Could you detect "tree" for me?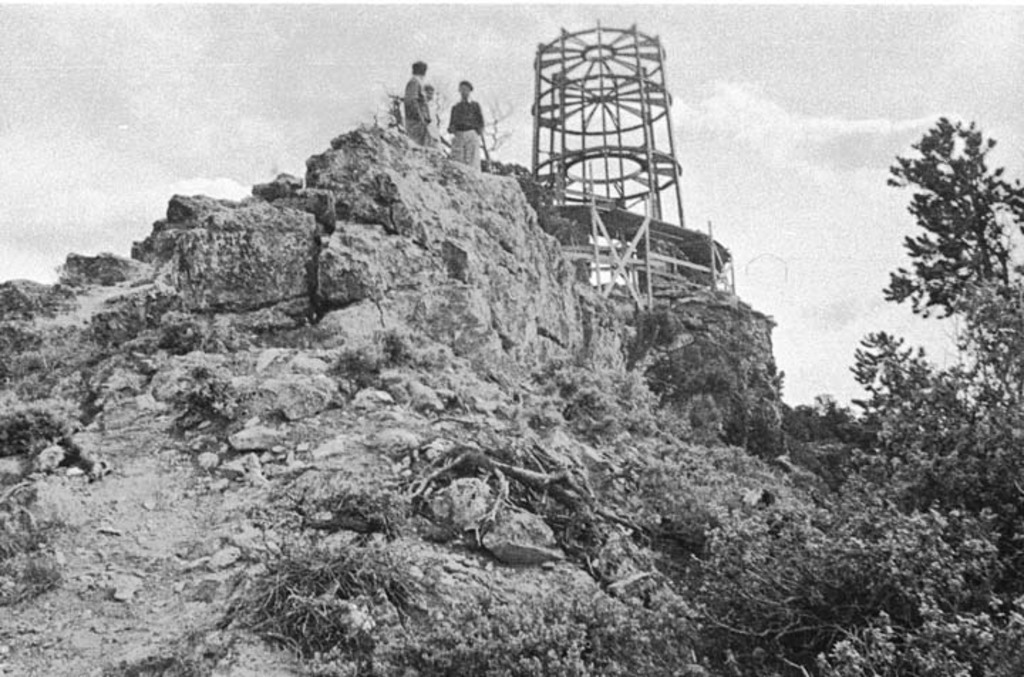
Detection result: <box>698,515,882,676</box>.
